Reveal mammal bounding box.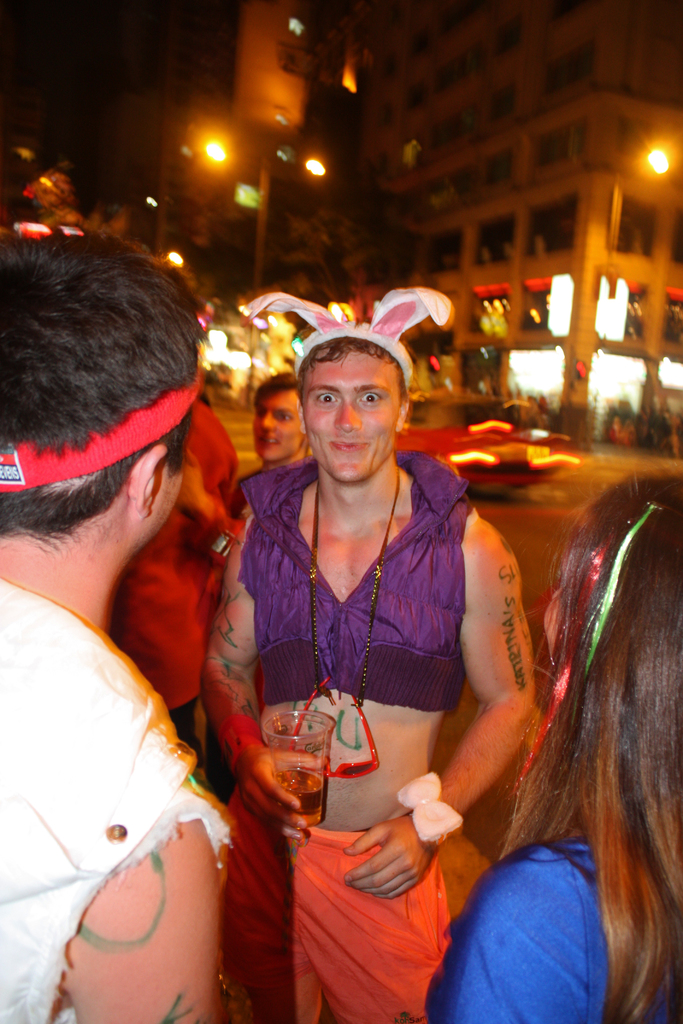
Revealed: {"left": 418, "top": 468, "right": 682, "bottom": 1023}.
